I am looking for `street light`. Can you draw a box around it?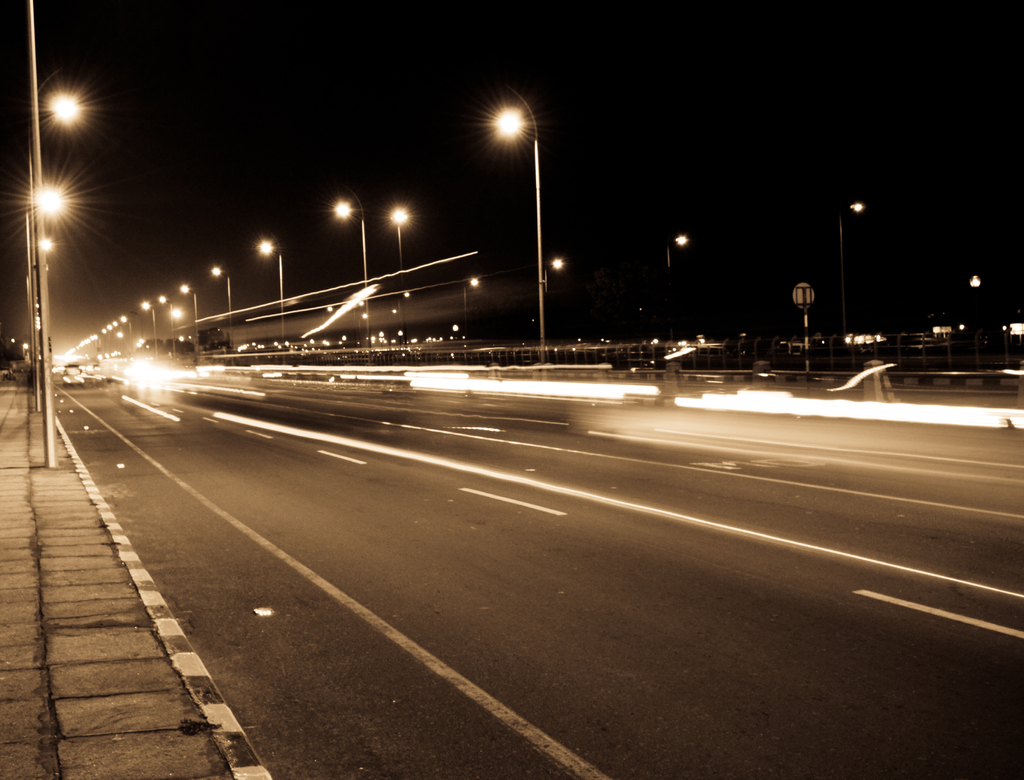
Sure, the bounding box is [left=177, top=282, right=207, bottom=357].
